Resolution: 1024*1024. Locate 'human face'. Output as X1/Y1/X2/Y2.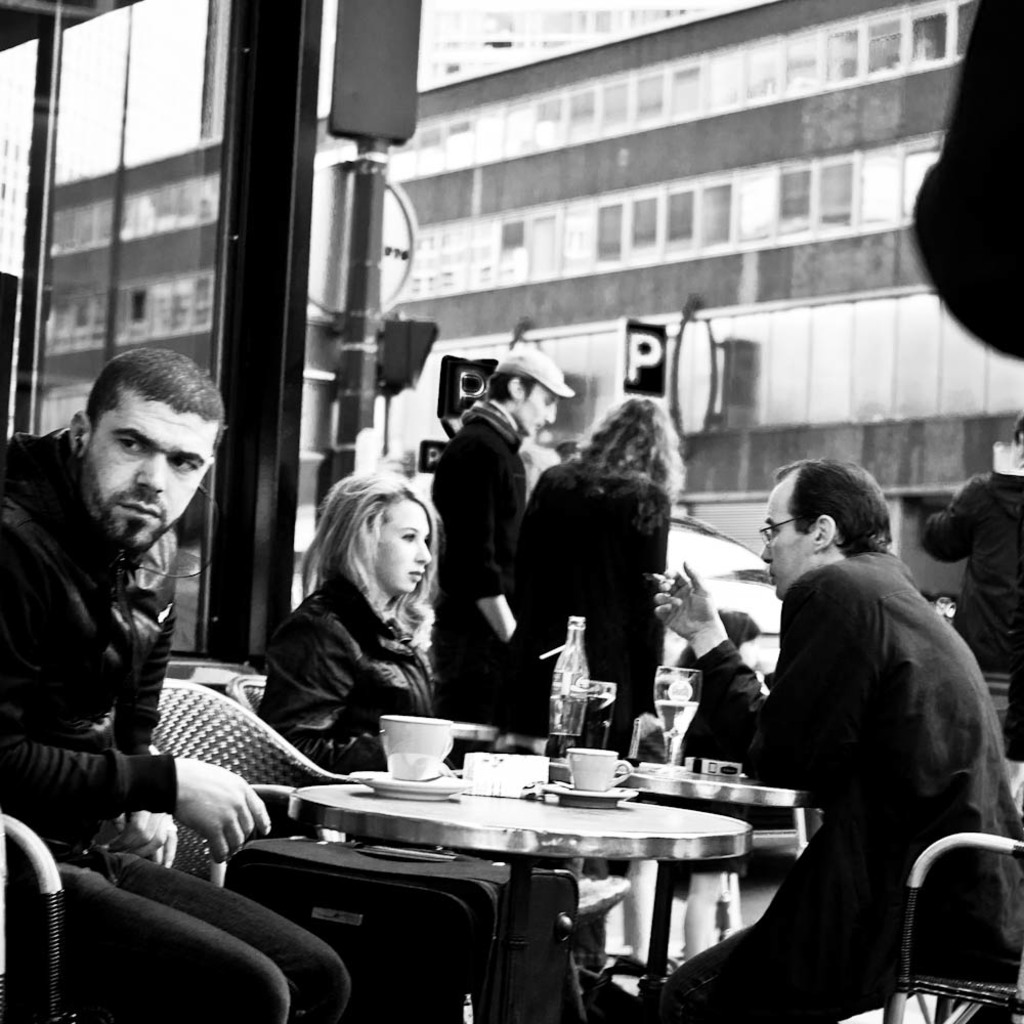
87/388/220/541.
